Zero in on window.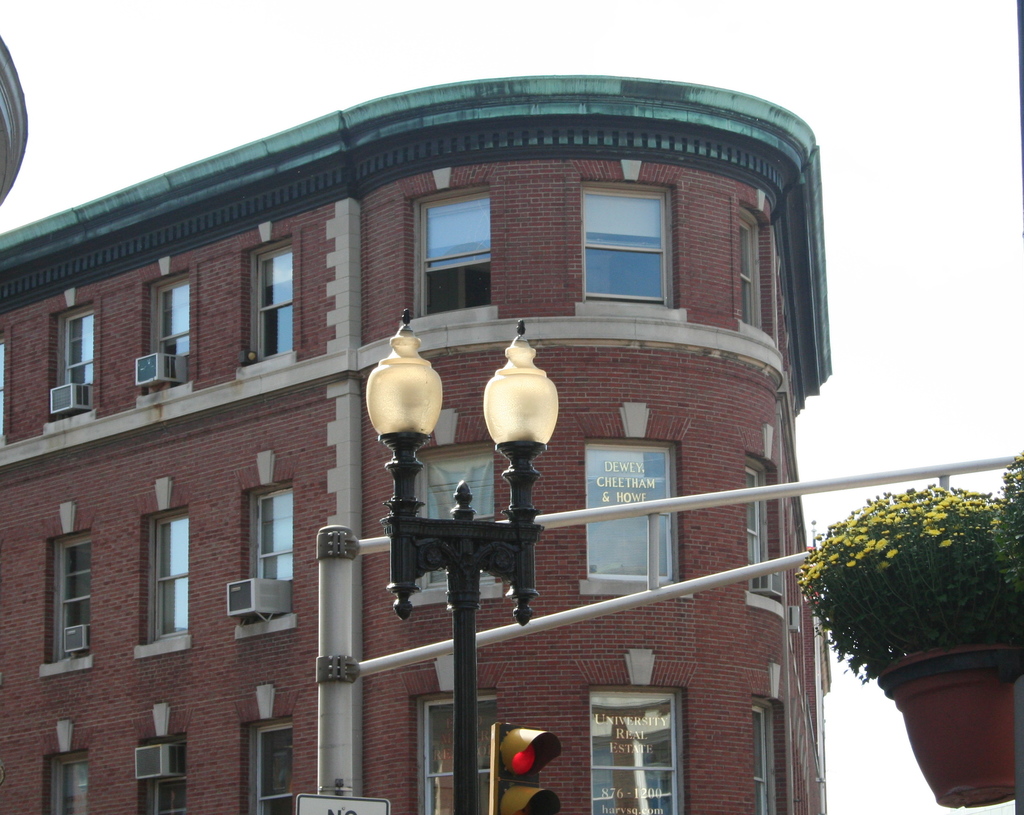
Zeroed in: (left=53, top=532, right=98, bottom=670).
